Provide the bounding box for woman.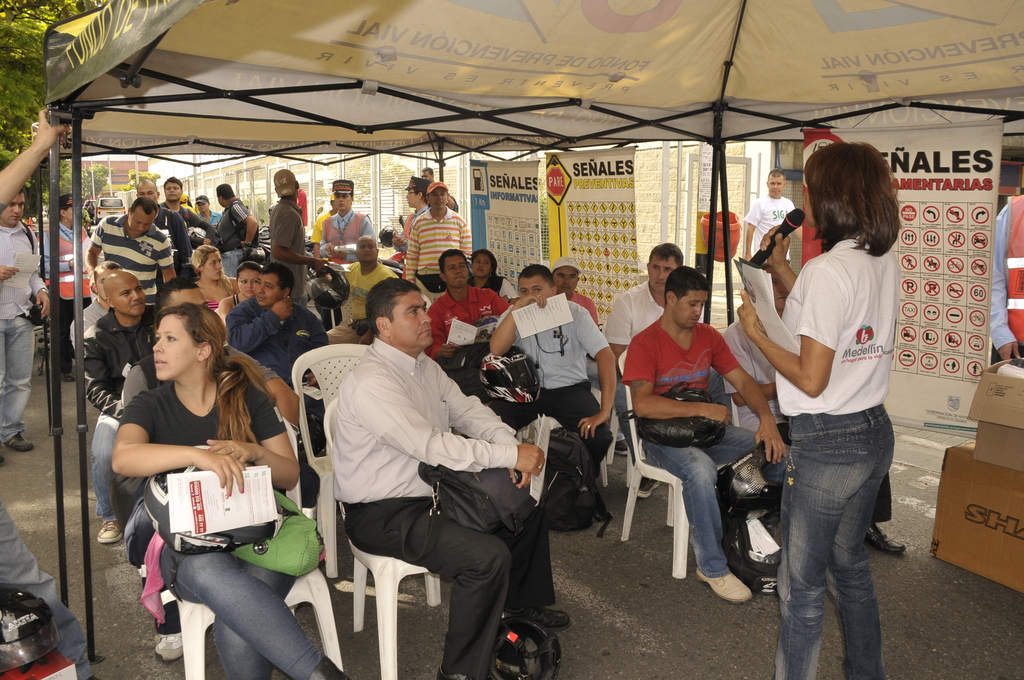
locate(732, 133, 906, 679).
